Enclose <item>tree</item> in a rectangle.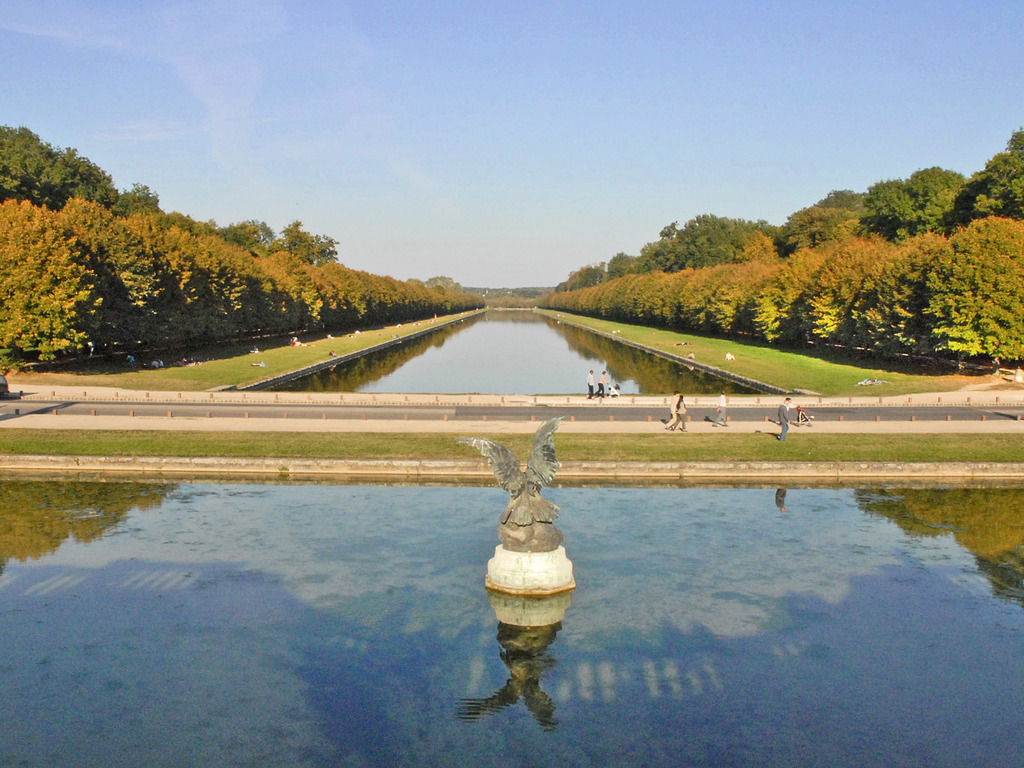
(x1=779, y1=188, x2=882, y2=241).
